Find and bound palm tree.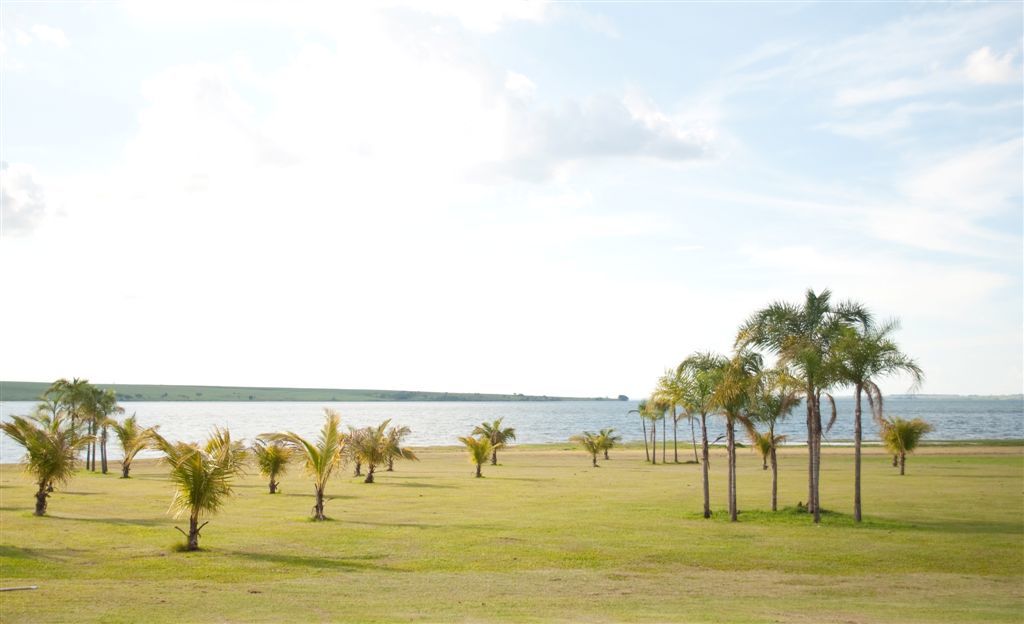
Bound: box(113, 413, 148, 457).
